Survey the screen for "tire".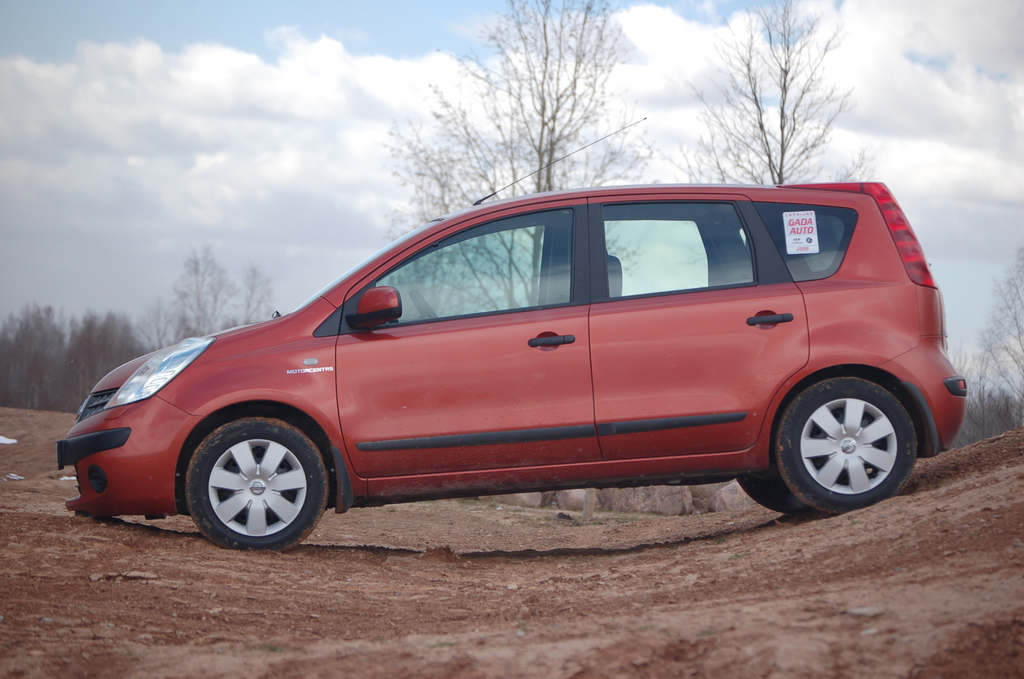
Survey found: select_region(740, 477, 803, 511).
